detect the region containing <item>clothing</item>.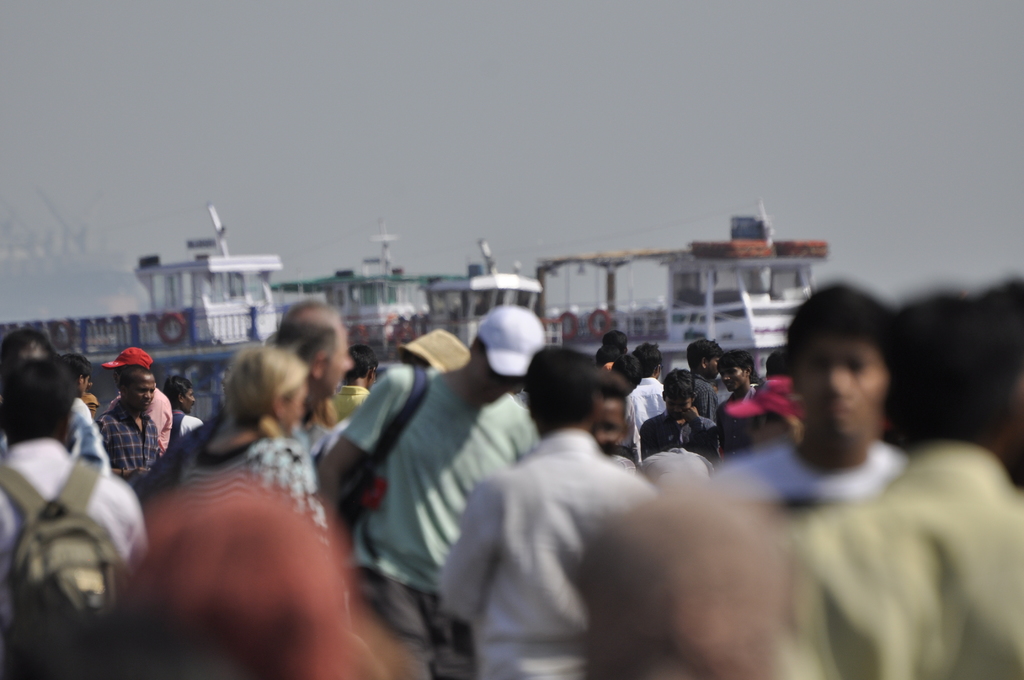
BBox(641, 410, 727, 471).
